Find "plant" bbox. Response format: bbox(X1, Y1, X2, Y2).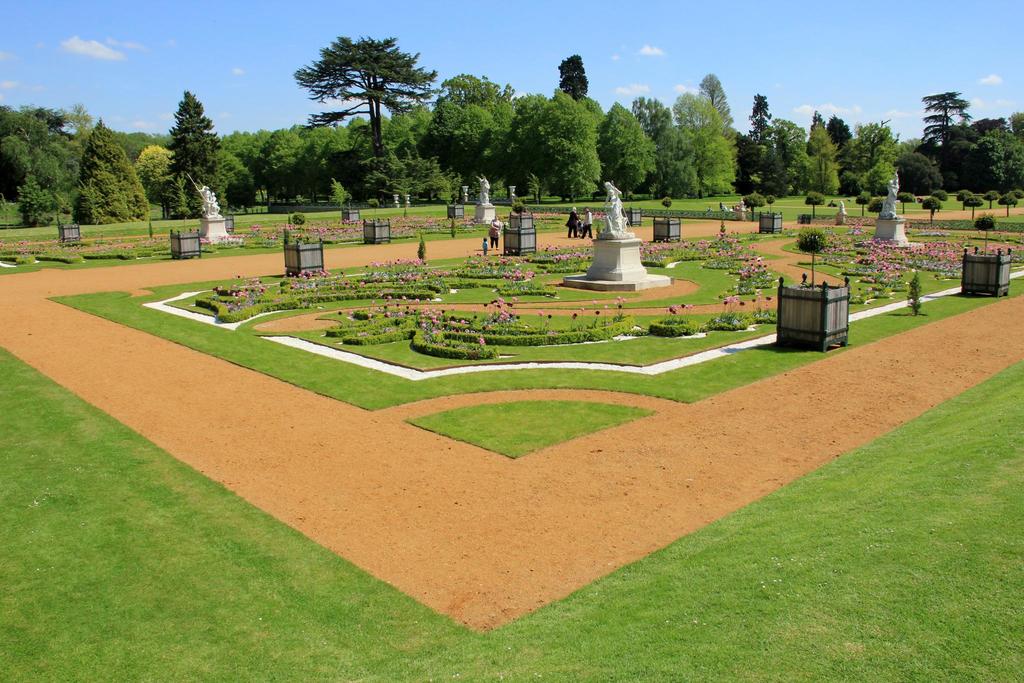
bbox(1002, 197, 1020, 211).
